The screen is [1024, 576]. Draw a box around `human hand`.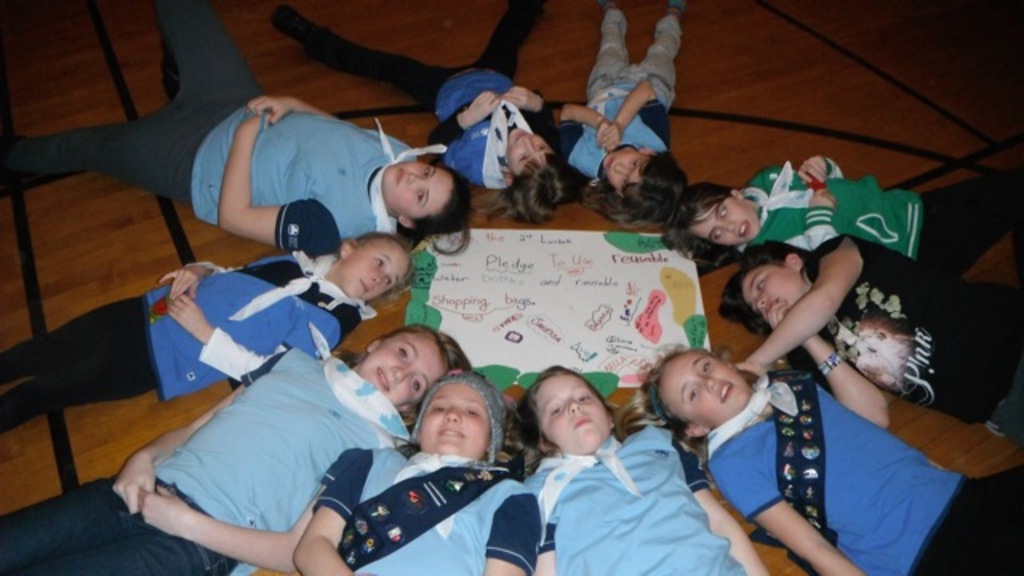
(96, 430, 154, 538).
